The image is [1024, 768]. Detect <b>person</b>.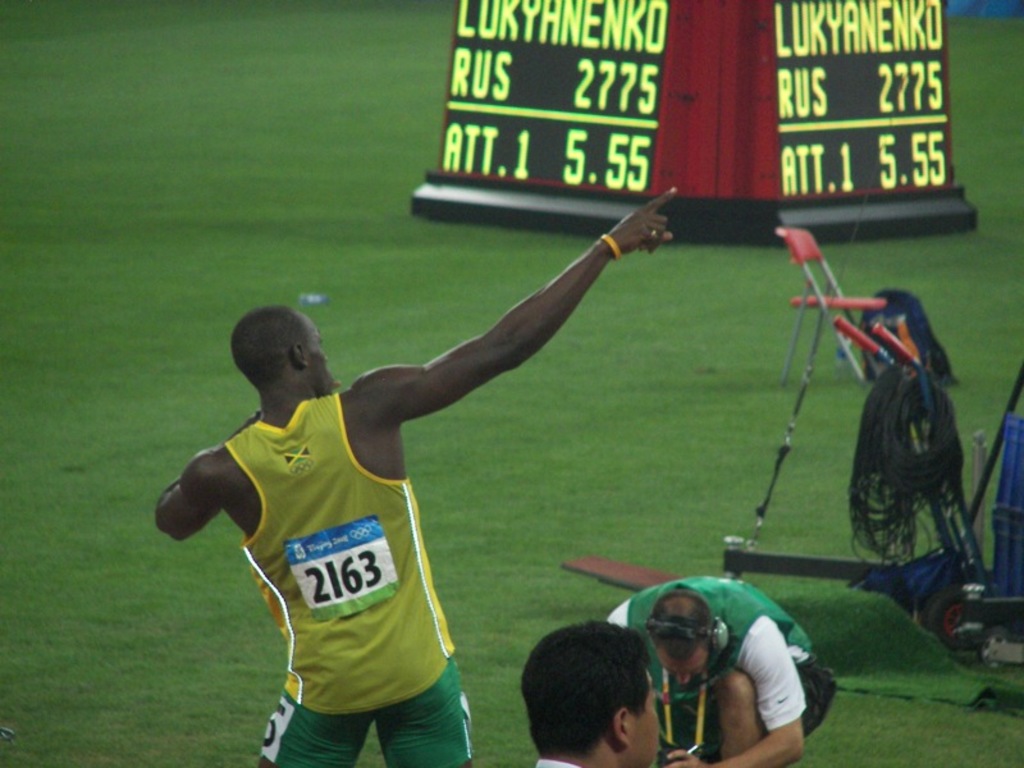
Detection: 518 617 655 767.
